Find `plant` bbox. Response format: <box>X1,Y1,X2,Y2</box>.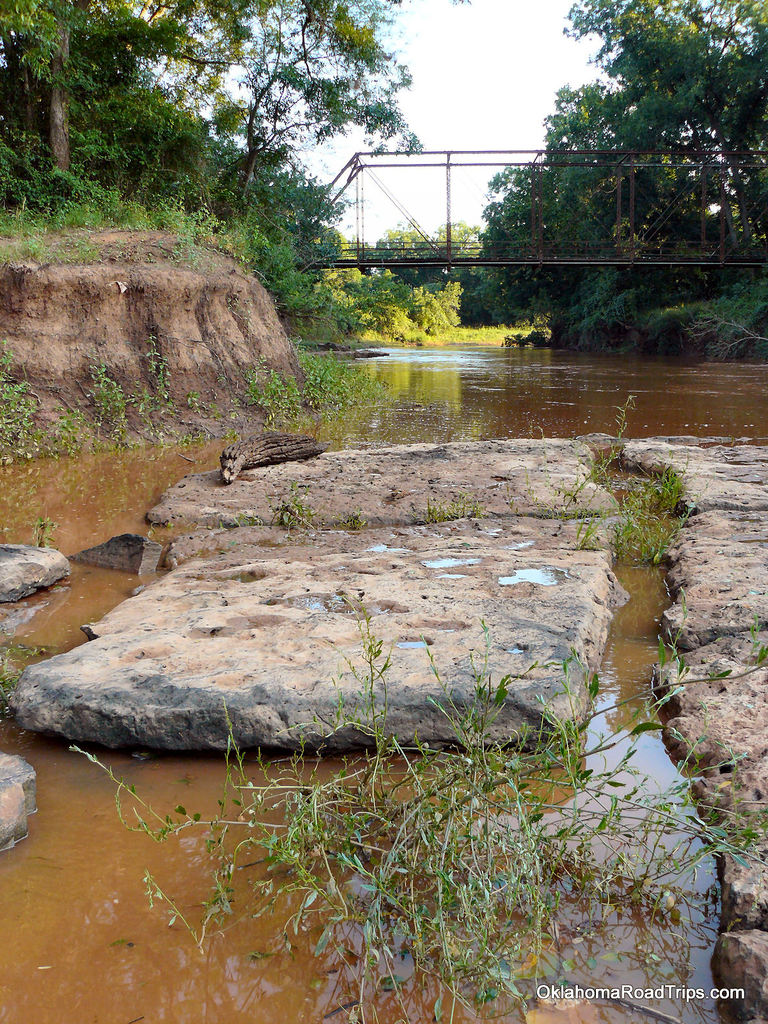
<box>65,584,767,1023</box>.
